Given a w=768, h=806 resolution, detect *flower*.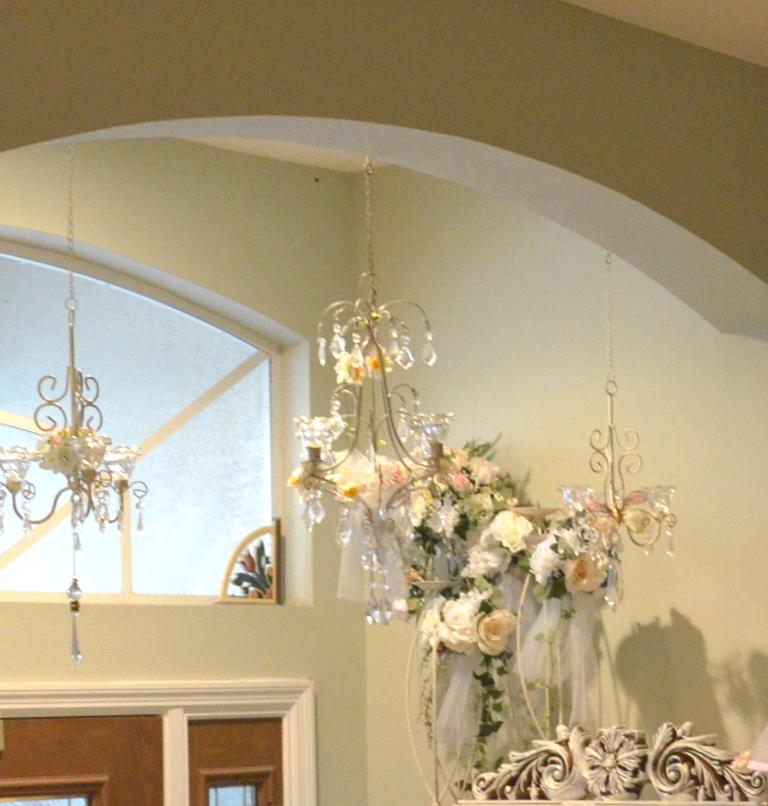
crop(509, 495, 517, 505).
